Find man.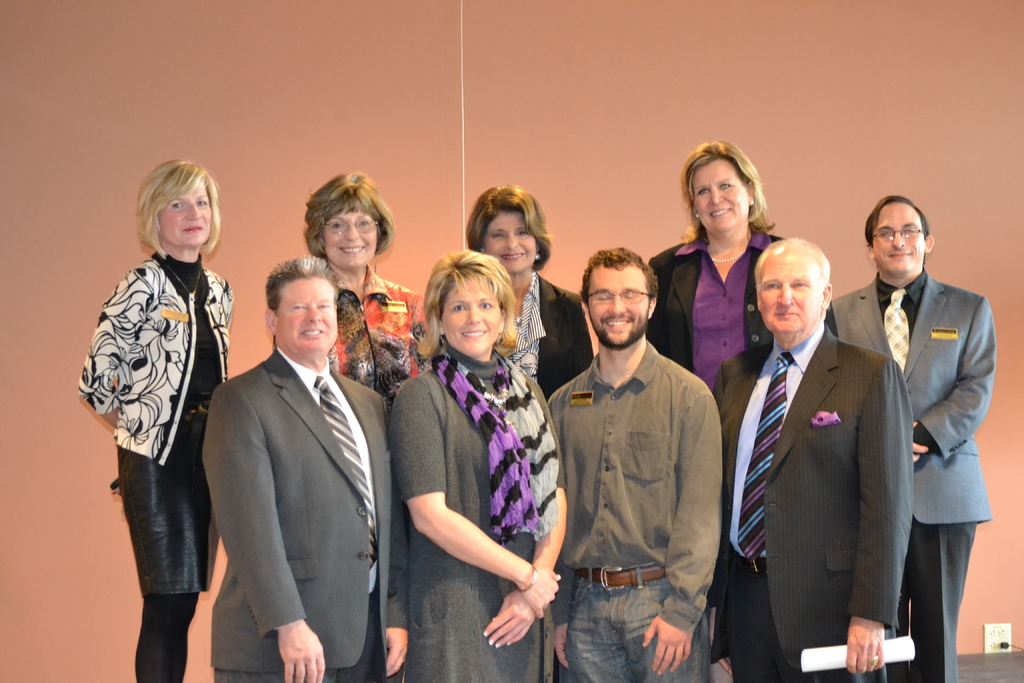
[714,236,920,682].
